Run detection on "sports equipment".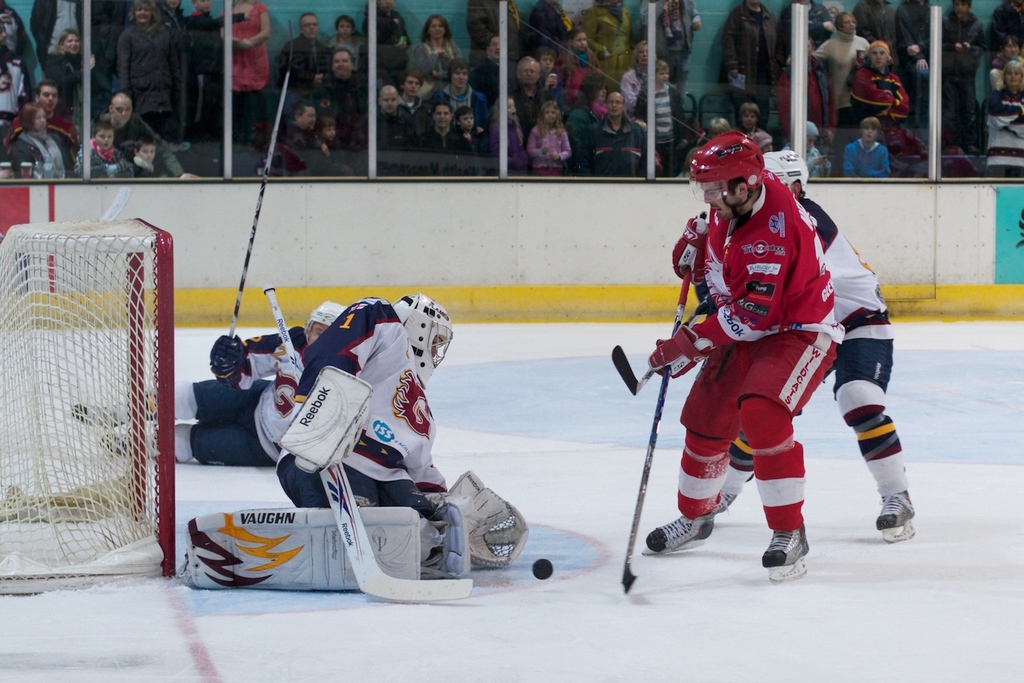
Result: x1=187 y1=505 x2=421 y2=590.
